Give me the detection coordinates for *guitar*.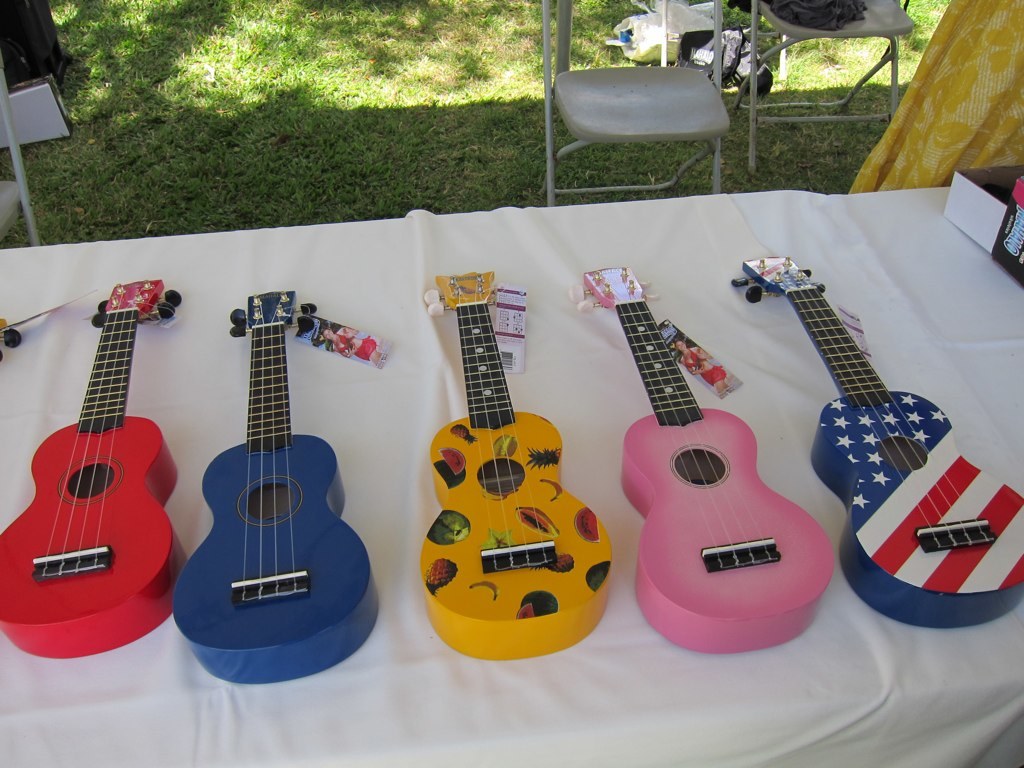
{"left": 0, "top": 276, "right": 184, "bottom": 661}.
